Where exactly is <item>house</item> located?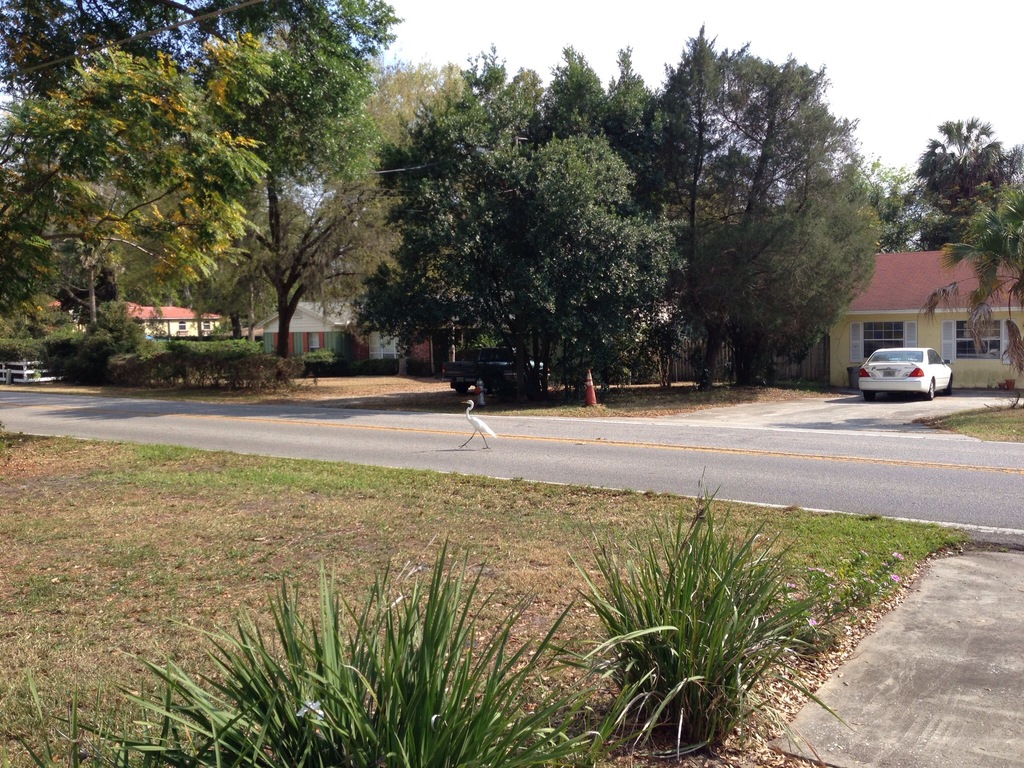
Its bounding box is <bbox>96, 292, 237, 346</bbox>.
